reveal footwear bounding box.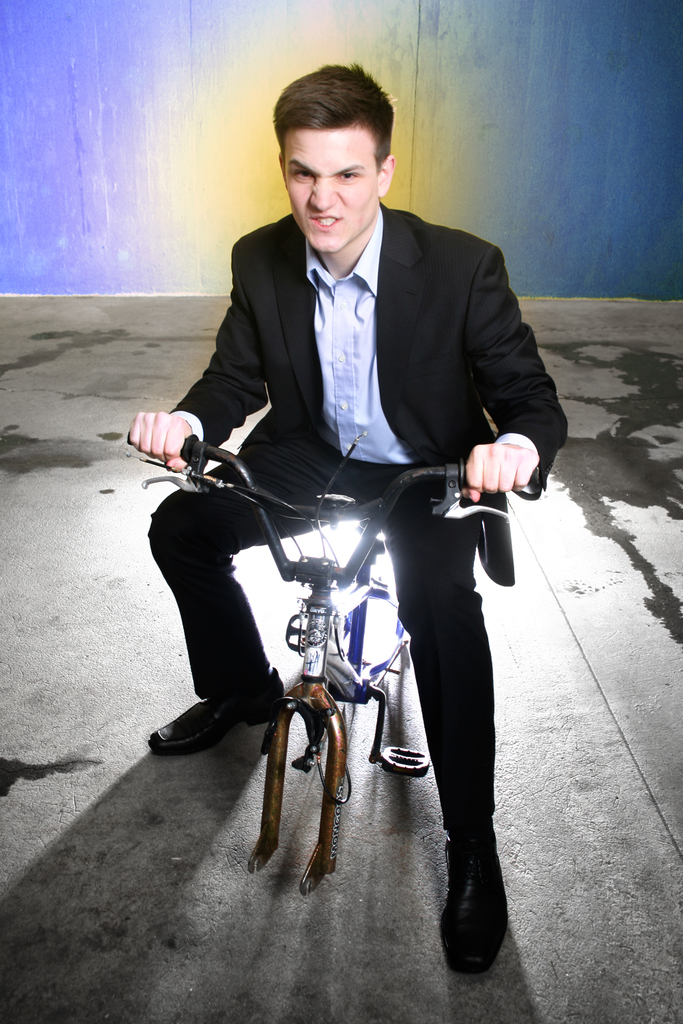
Revealed: [148,666,283,758].
